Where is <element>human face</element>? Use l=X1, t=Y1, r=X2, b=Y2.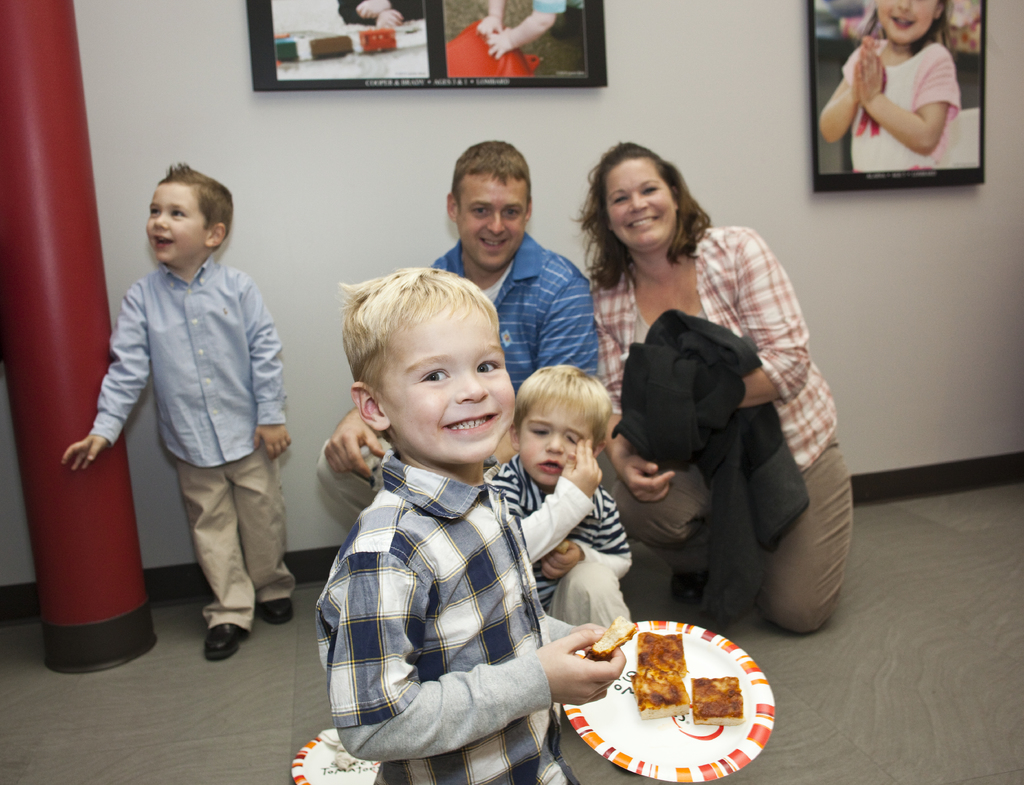
l=145, t=181, r=204, b=262.
